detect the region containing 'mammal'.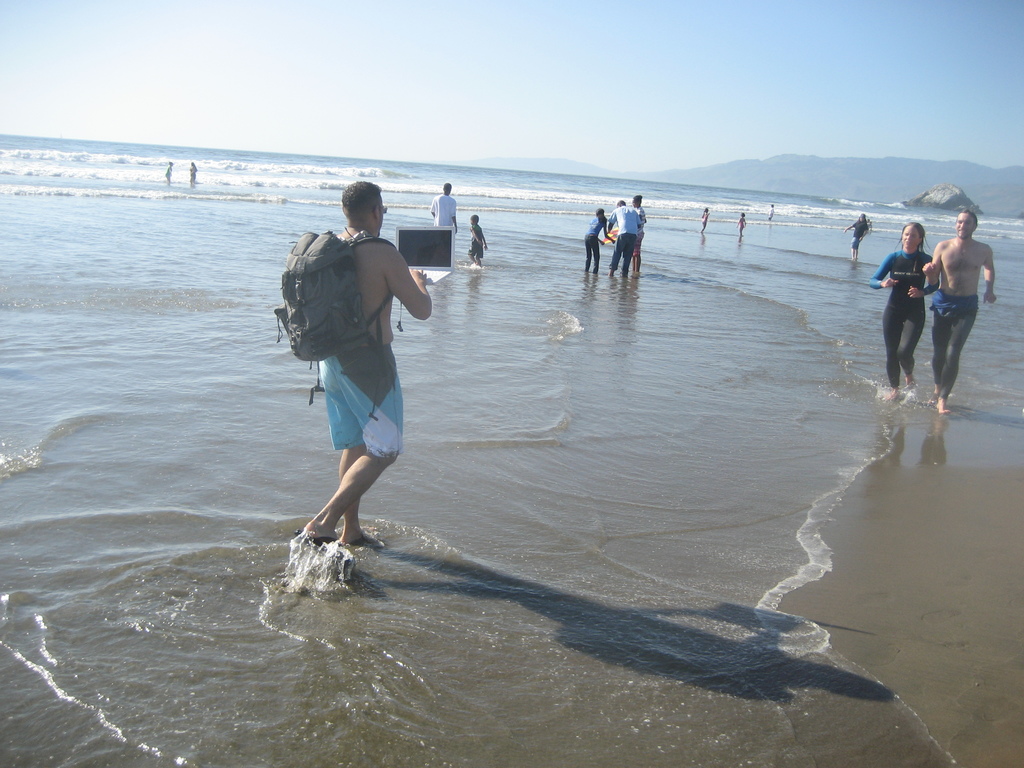
632 193 650 275.
